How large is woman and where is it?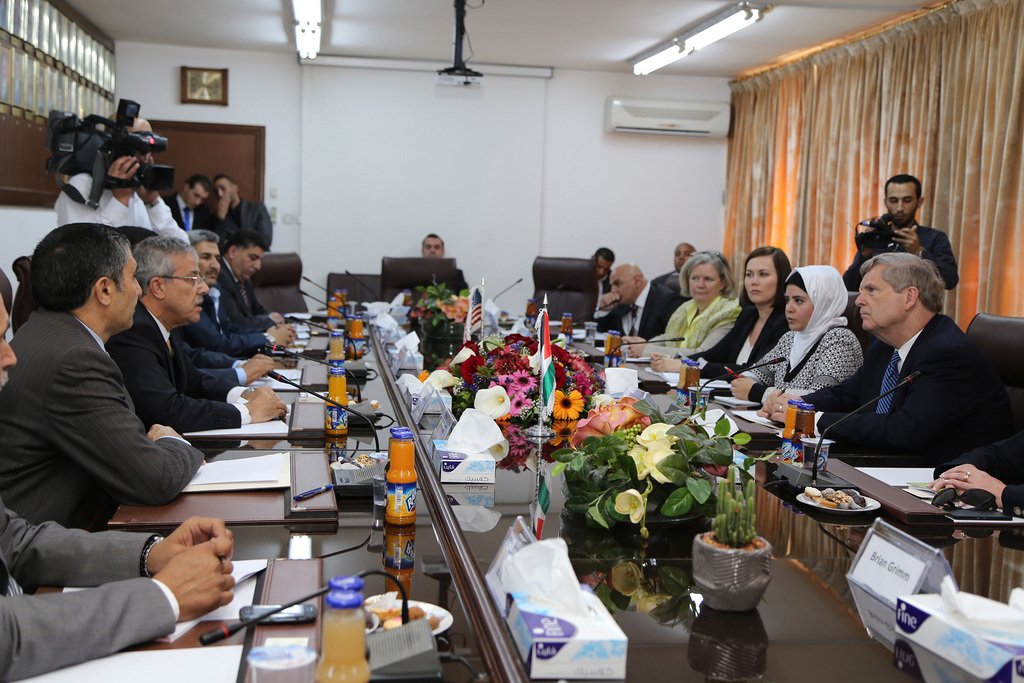
Bounding box: (646, 245, 790, 382).
